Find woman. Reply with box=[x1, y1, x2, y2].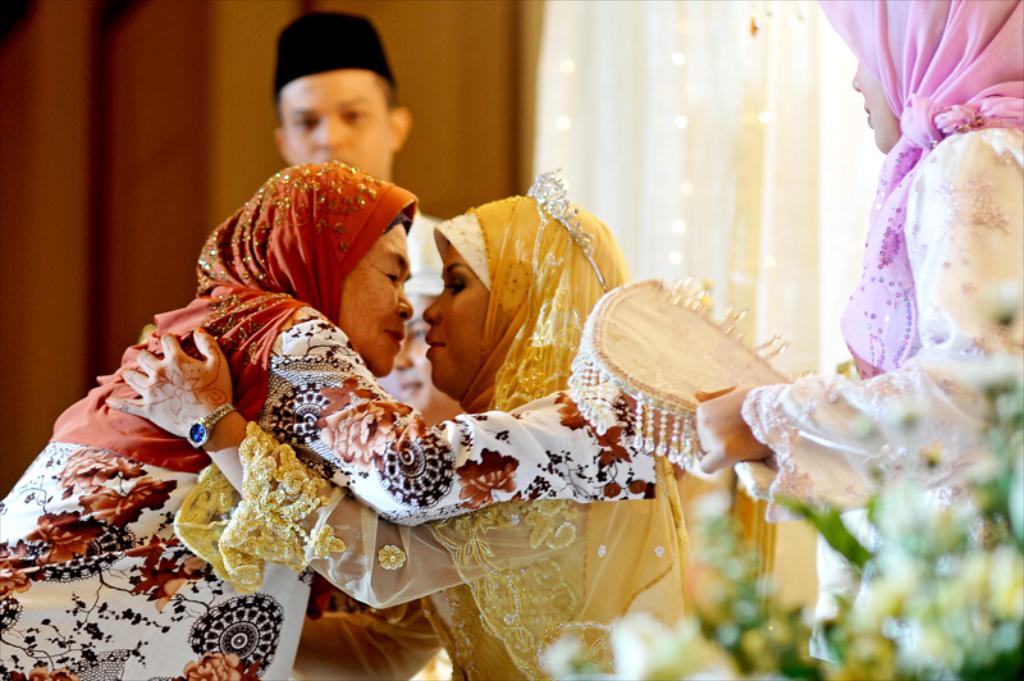
box=[0, 168, 691, 680].
